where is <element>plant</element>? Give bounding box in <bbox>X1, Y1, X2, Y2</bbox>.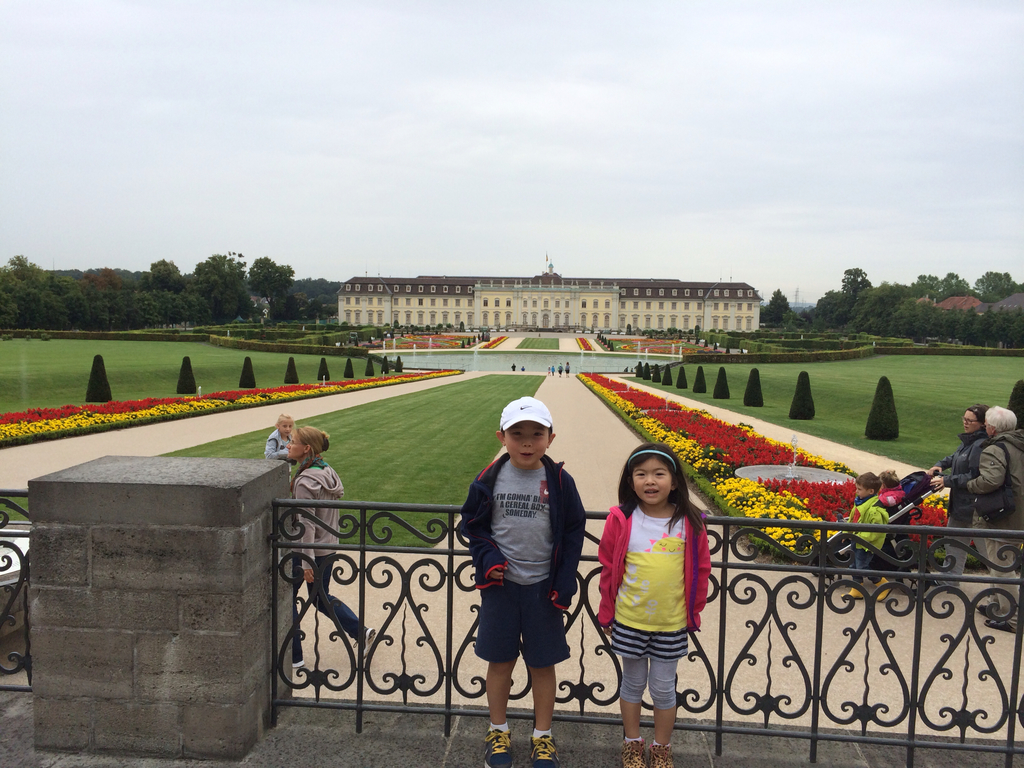
<bbox>383, 355, 388, 372</bbox>.
